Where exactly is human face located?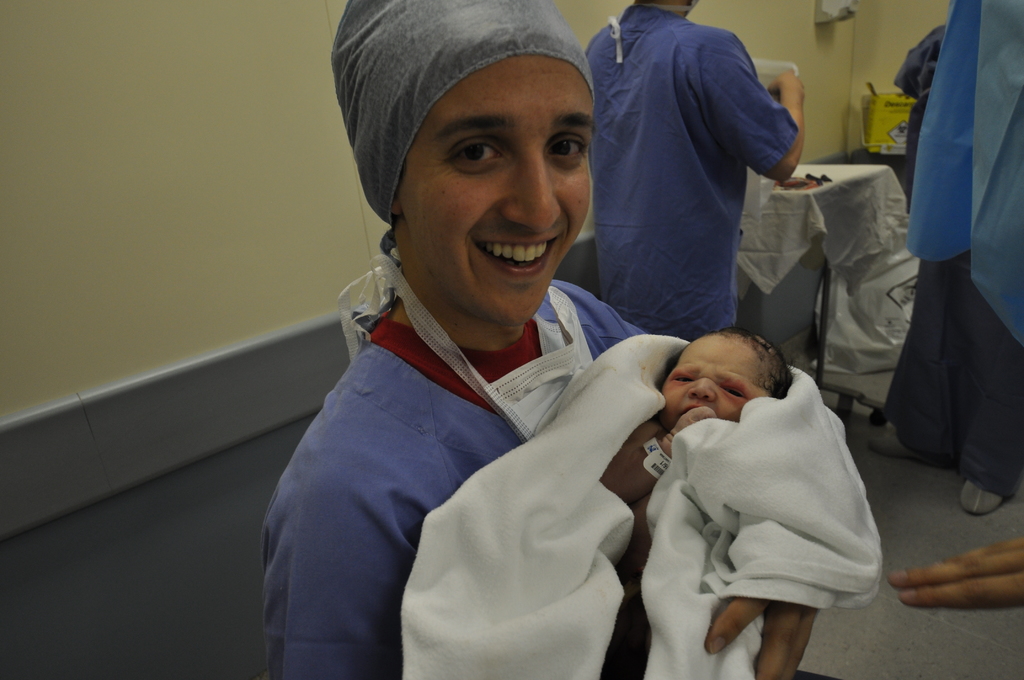
Its bounding box is 664/337/766/422.
